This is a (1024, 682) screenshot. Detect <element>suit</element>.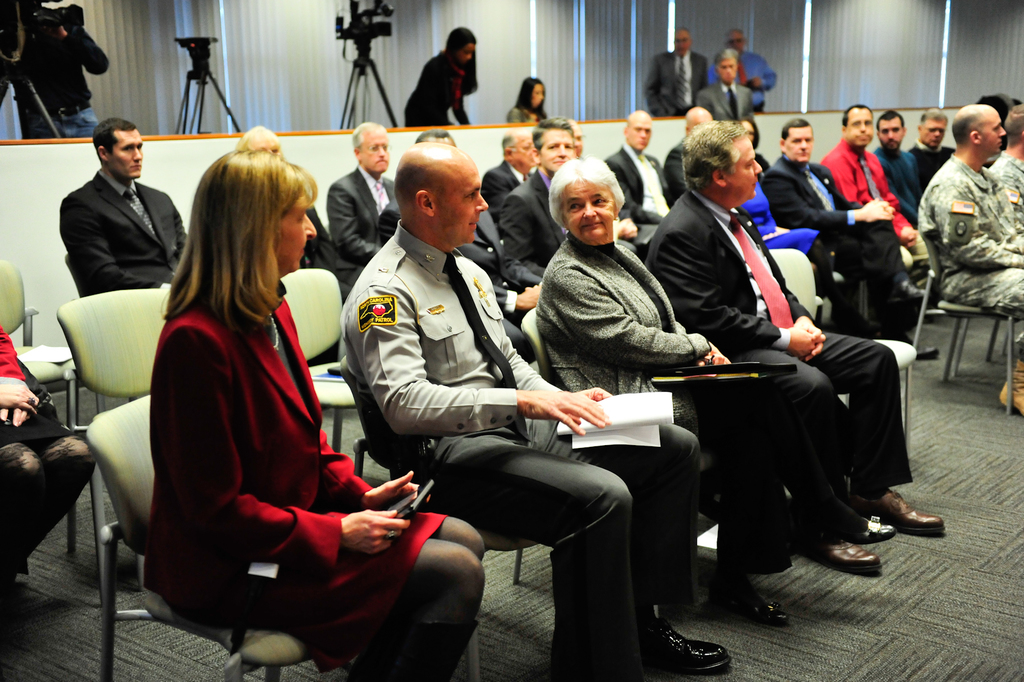
l=296, t=206, r=364, b=304.
